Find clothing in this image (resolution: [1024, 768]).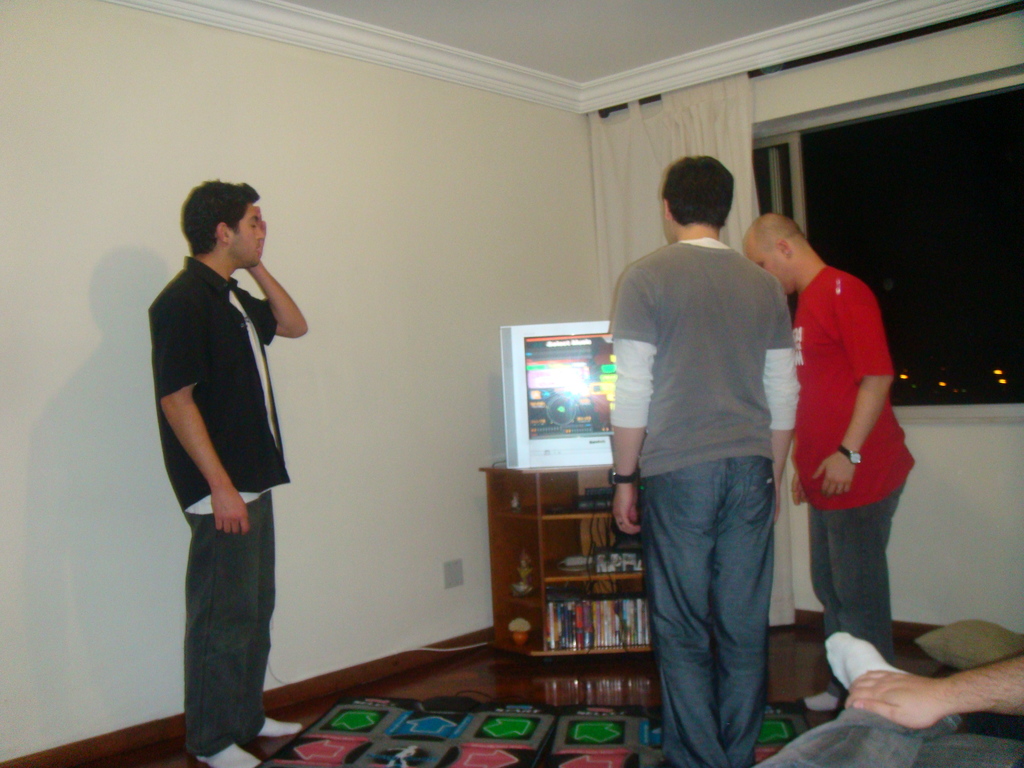
crop(789, 259, 911, 675).
